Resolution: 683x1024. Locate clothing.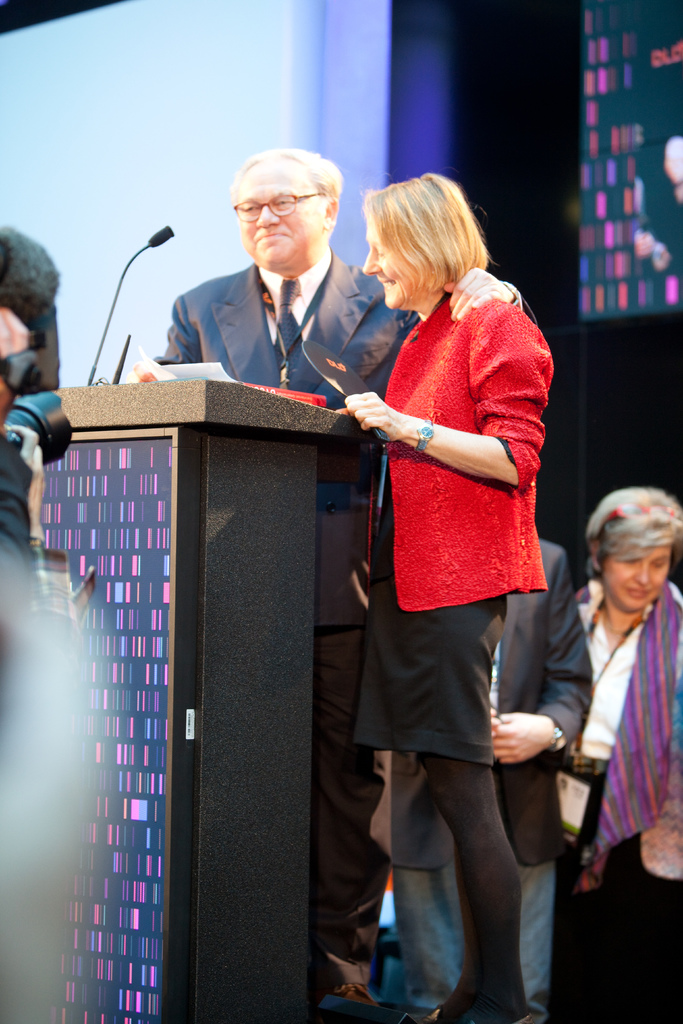
<bbox>0, 428, 33, 623</bbox>.
